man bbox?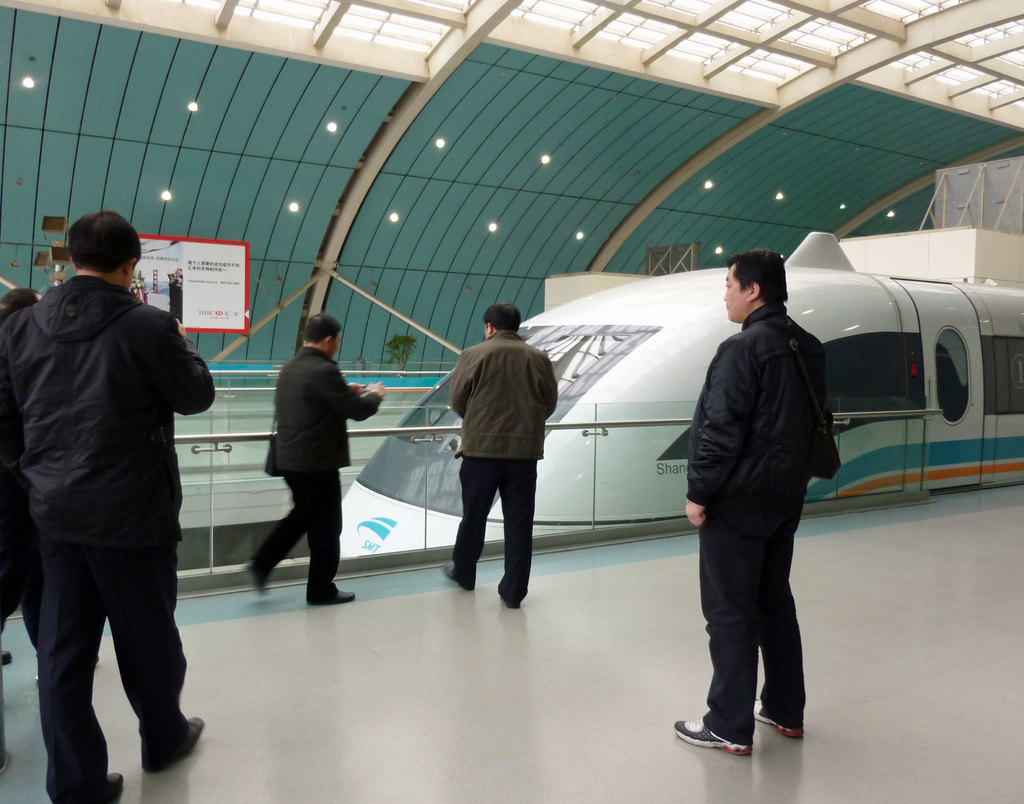
[244, 310, 392, 606]
